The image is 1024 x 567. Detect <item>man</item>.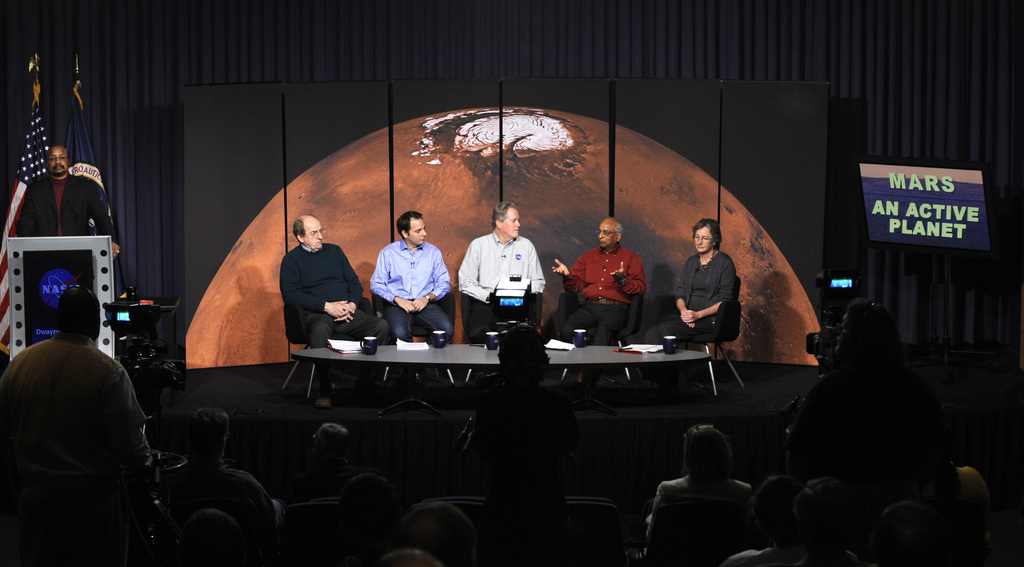
Detection: l=12, t=145, r=122, b=258.
